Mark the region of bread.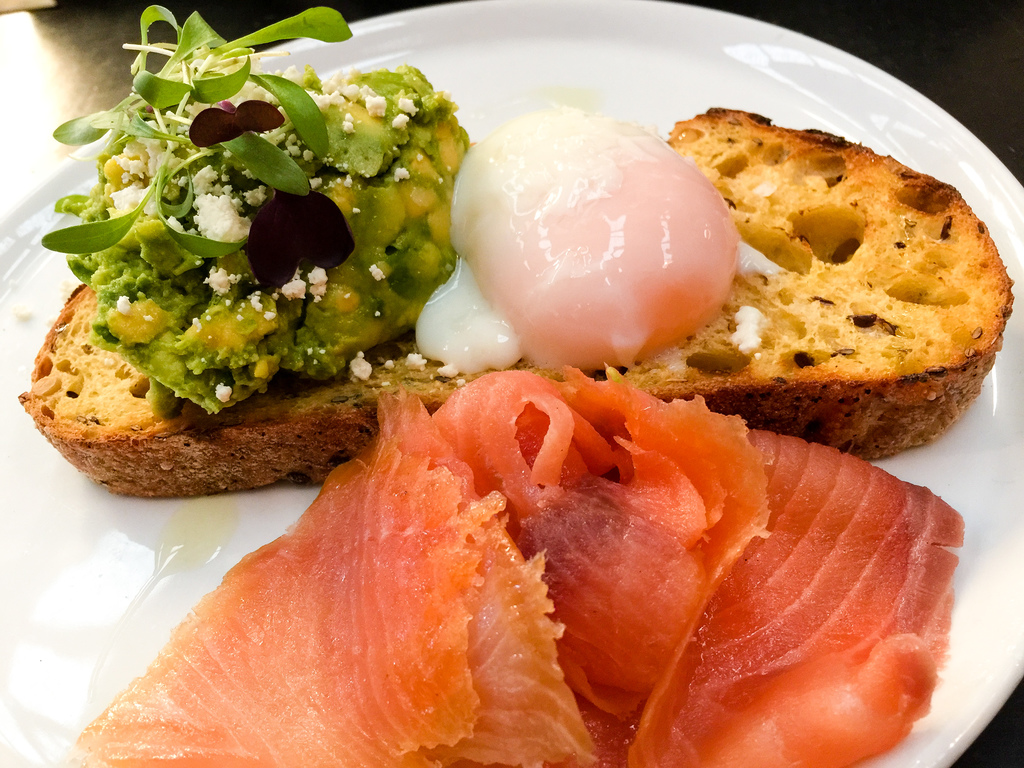
Region: Rect(21, 280, 572, 495).
